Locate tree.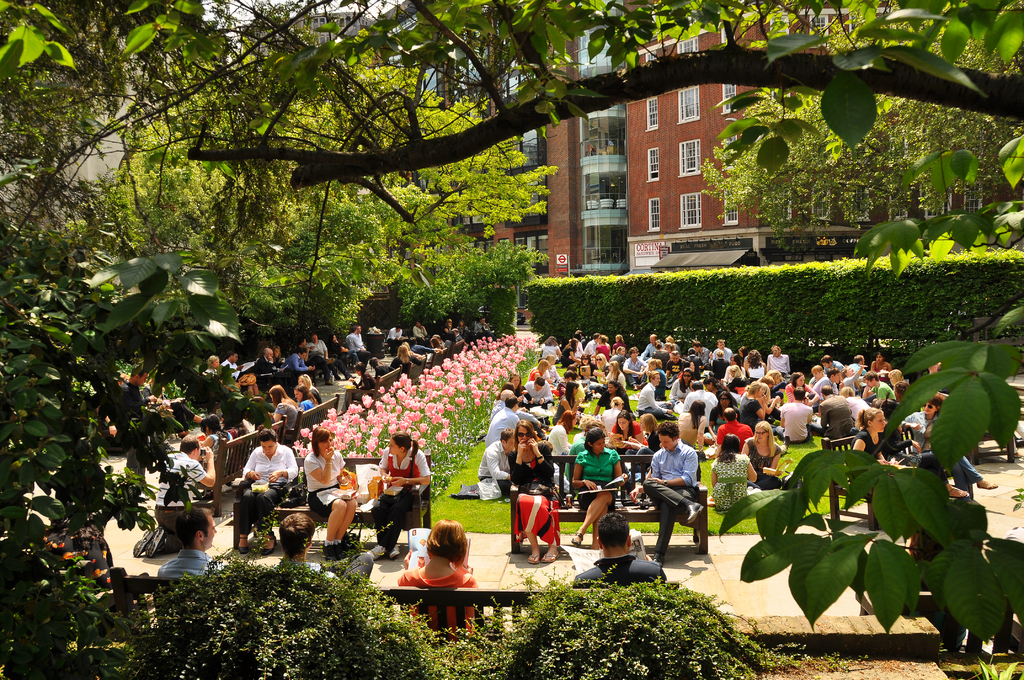
Bounding box: 8:191:282:585.
